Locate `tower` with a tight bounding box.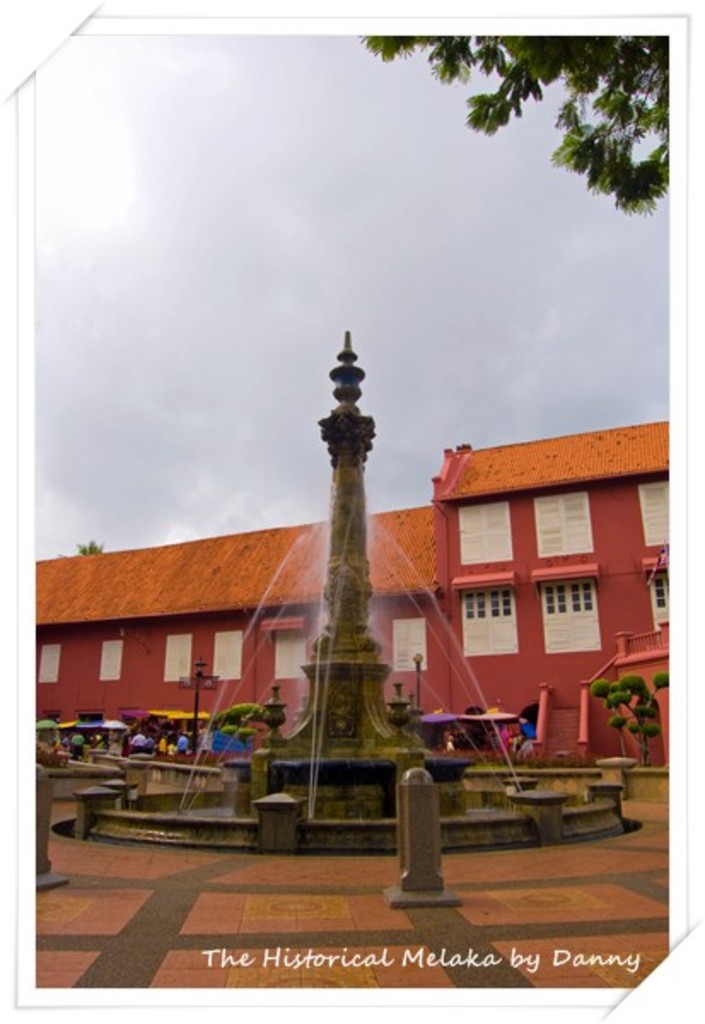
detection(253, 331, 475, 814).
